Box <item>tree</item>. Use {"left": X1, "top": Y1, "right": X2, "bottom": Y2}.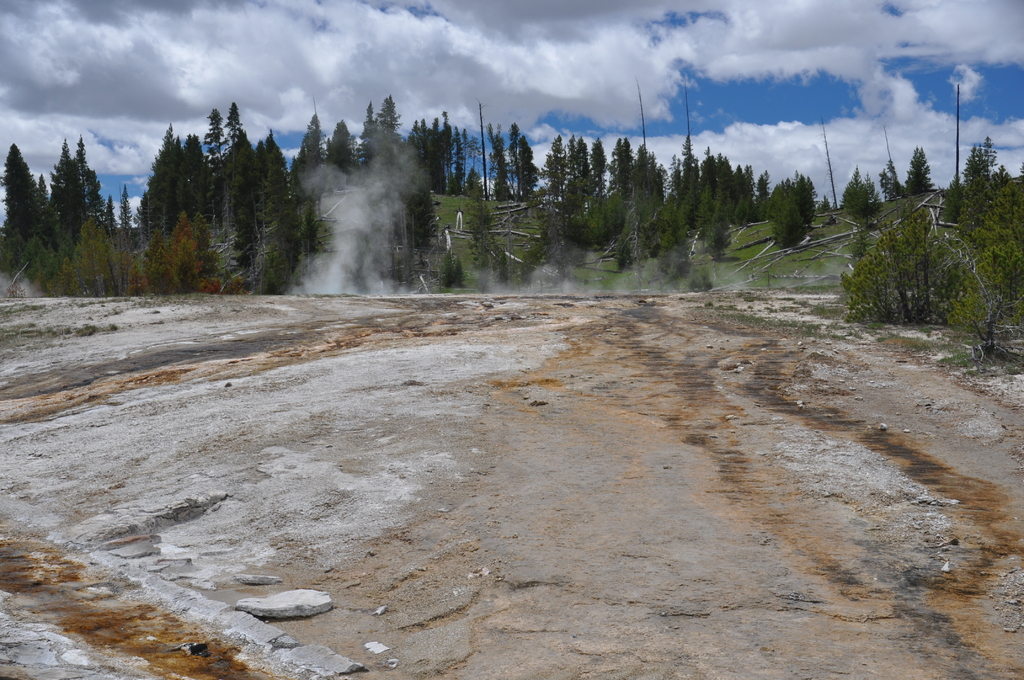
{"left": 495, "top": 246, "right": 509, "bottom": 291}.
